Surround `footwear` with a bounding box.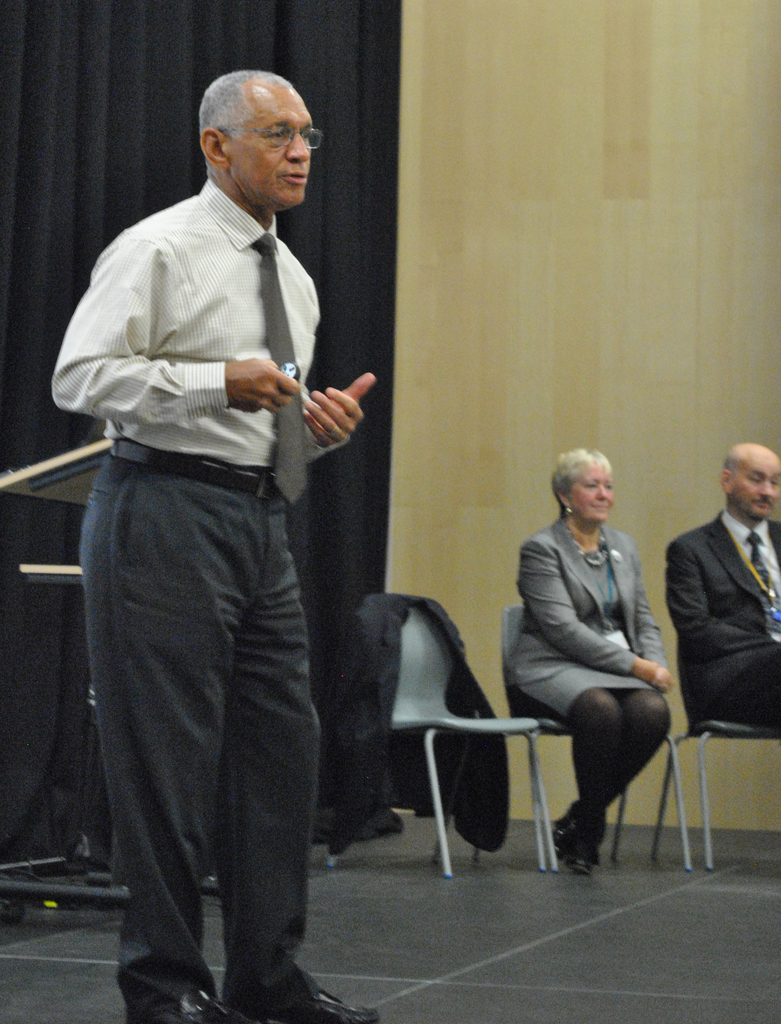
x1=267, y1=987, x2=379, y2=1023.
